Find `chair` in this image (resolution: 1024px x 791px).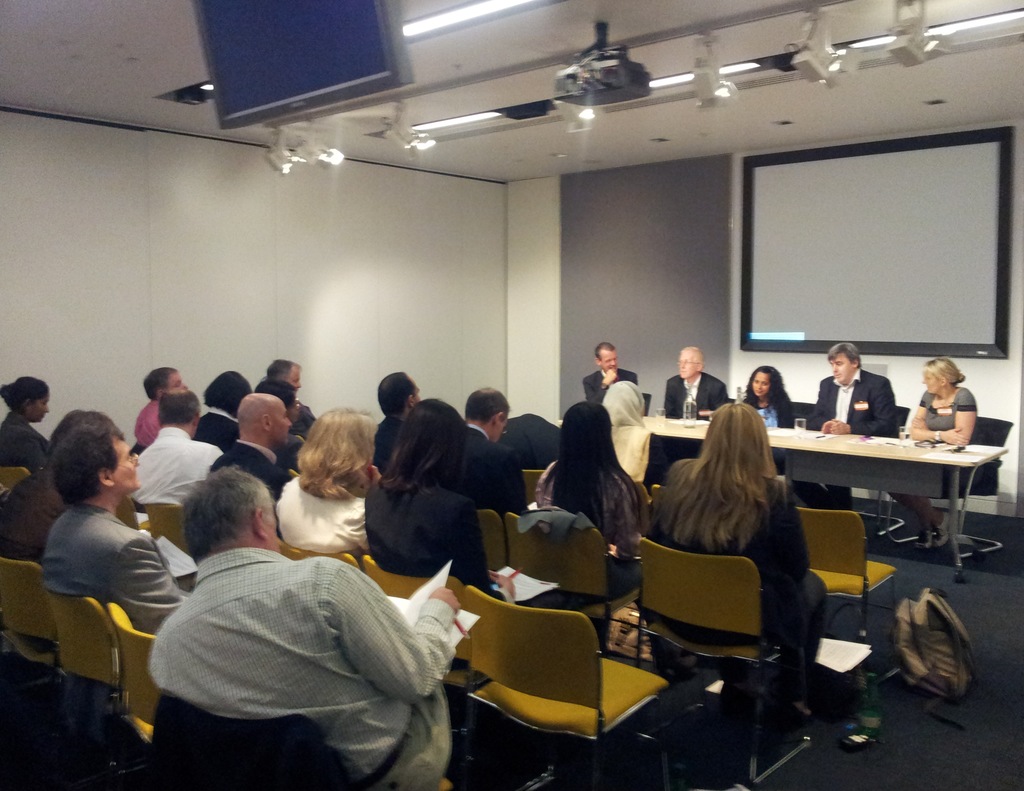
[left=47, top=590, right=124, bottom=790].
